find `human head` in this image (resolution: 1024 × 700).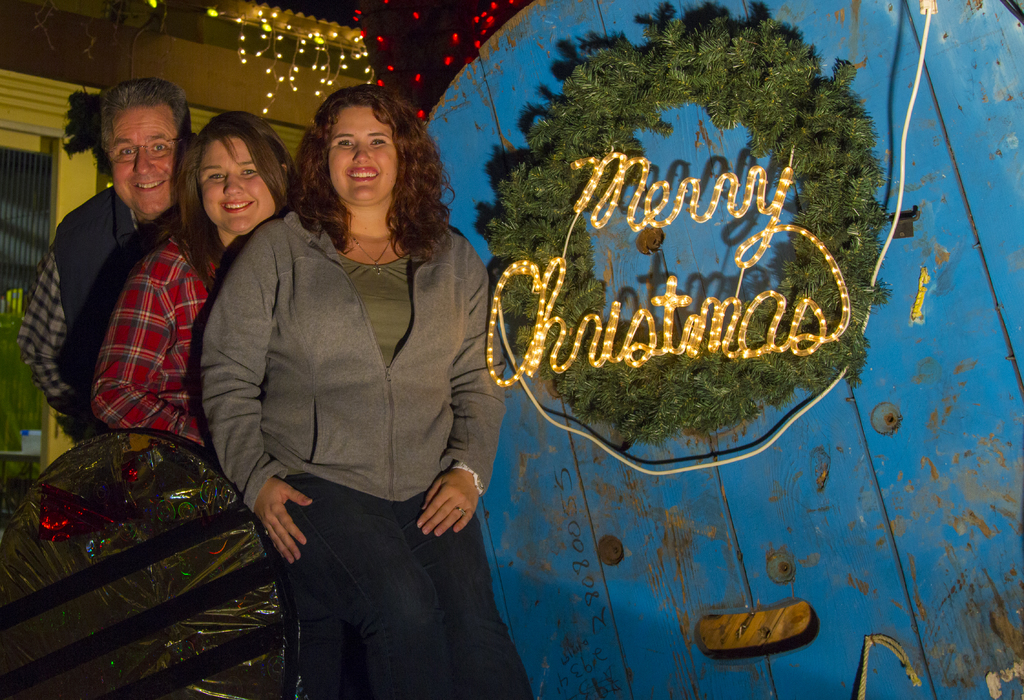
287,81,424,212.
